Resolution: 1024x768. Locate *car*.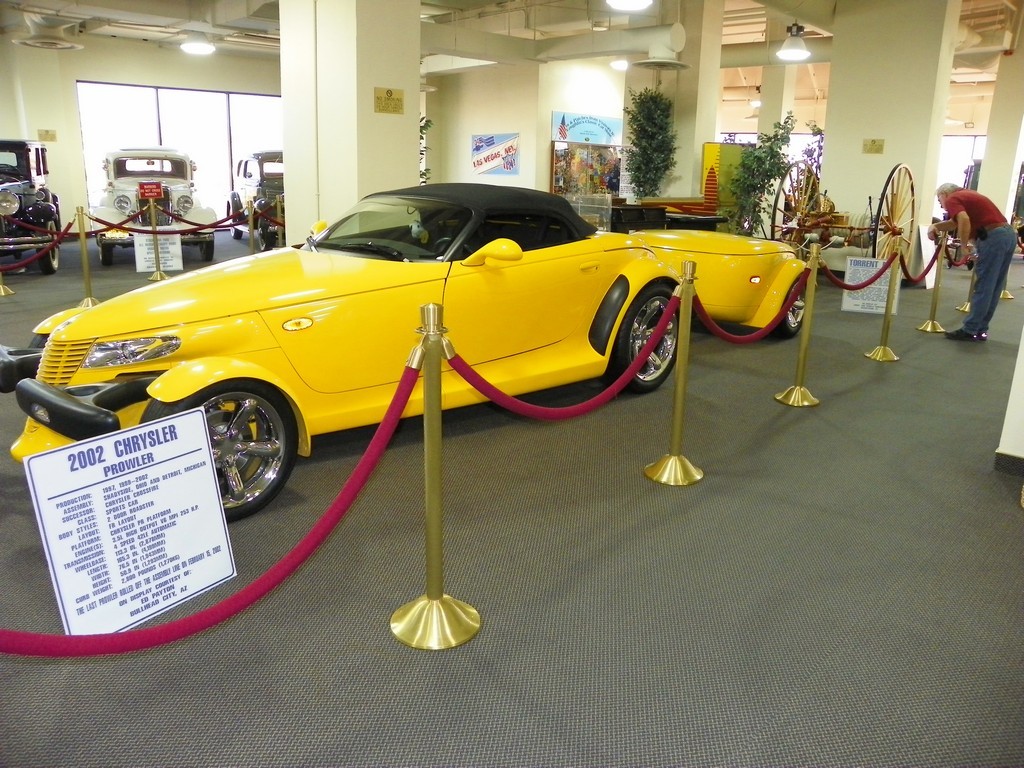
(86,144,215,265).
